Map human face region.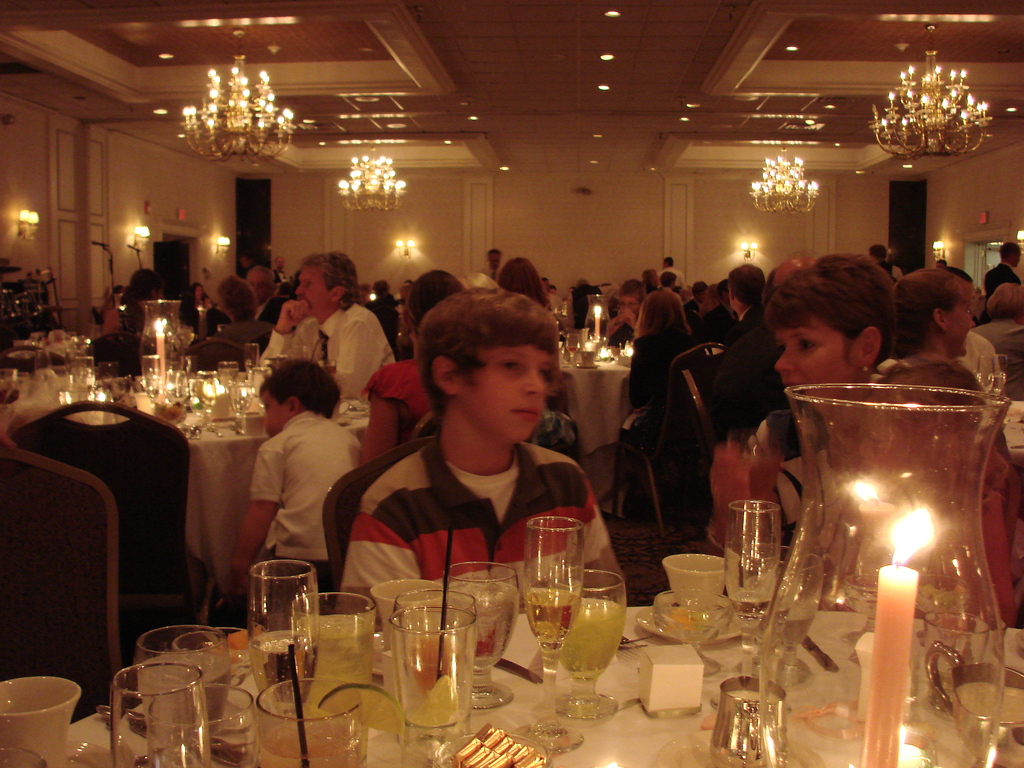
Mapped to 769, 315, 866, 403.
